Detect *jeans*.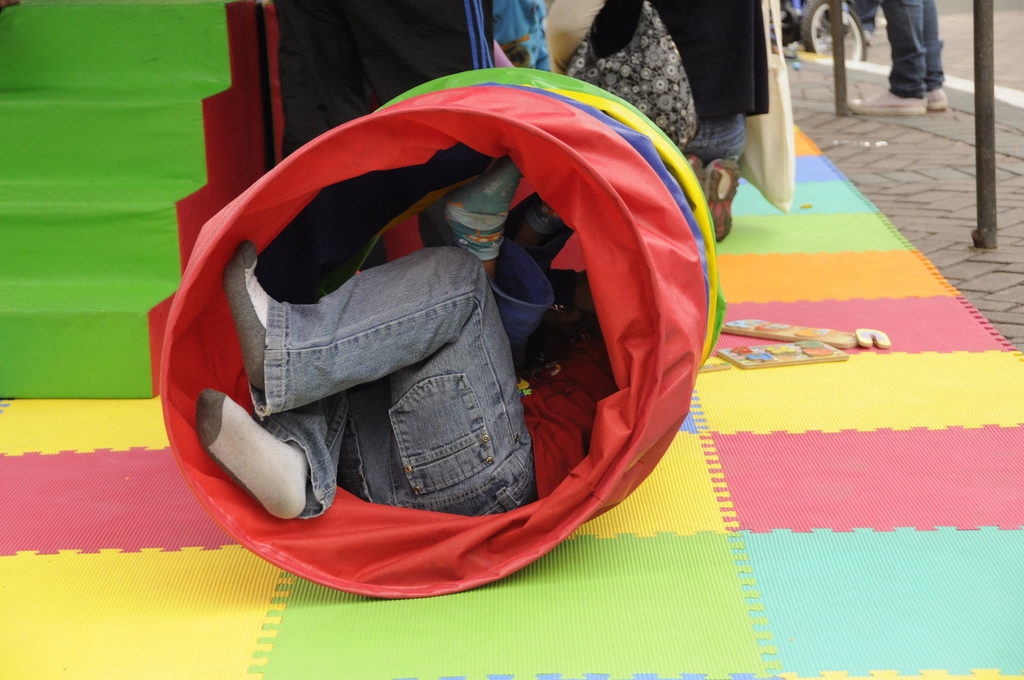
Detected at crop(220, 207, 580, 567).
